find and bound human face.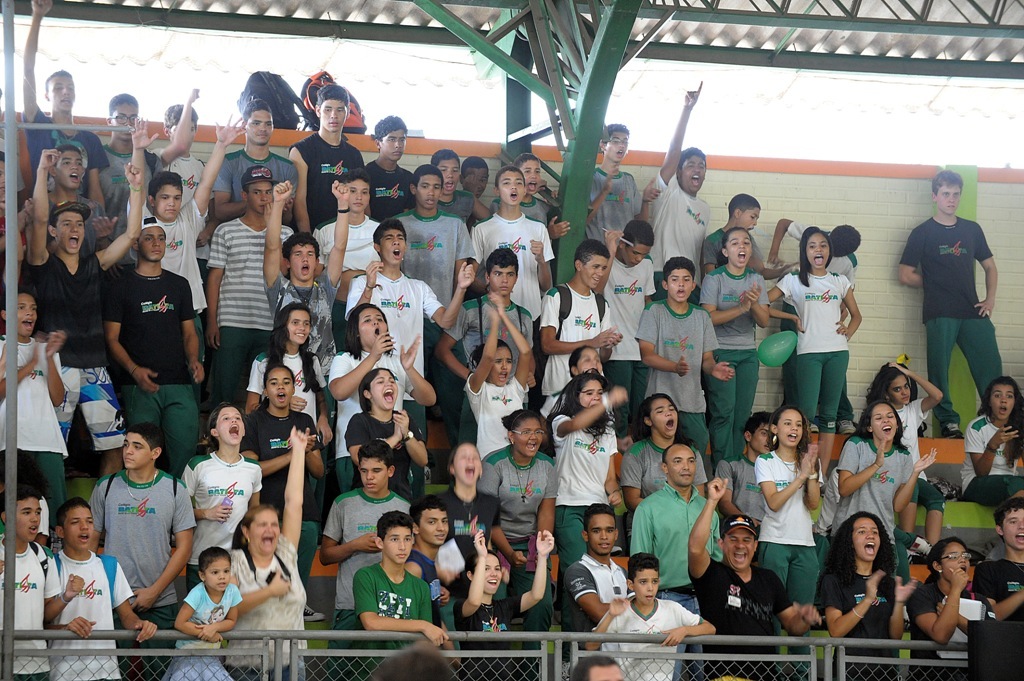
Bound: {"x1": 574, "y1": 345, "x2": 604, "y2": 374}.
